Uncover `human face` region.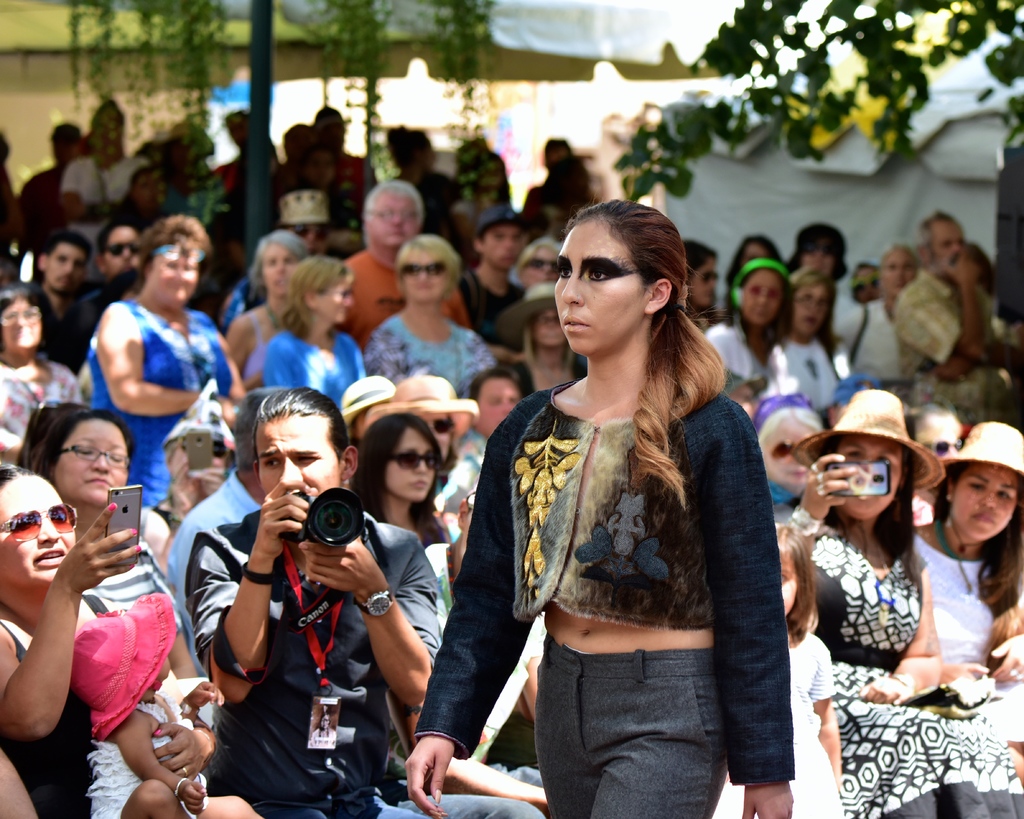
Uncovered: x1=694, y1=266, x2=712, y2=304.
